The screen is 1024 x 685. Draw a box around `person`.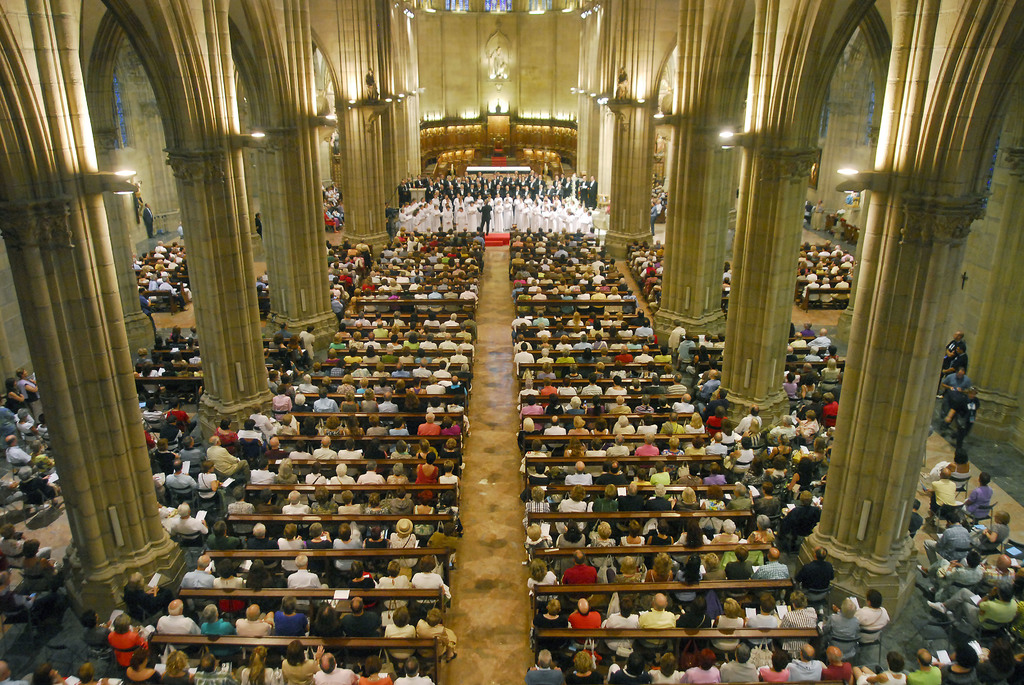
crop(21, 411, 44, 443).
